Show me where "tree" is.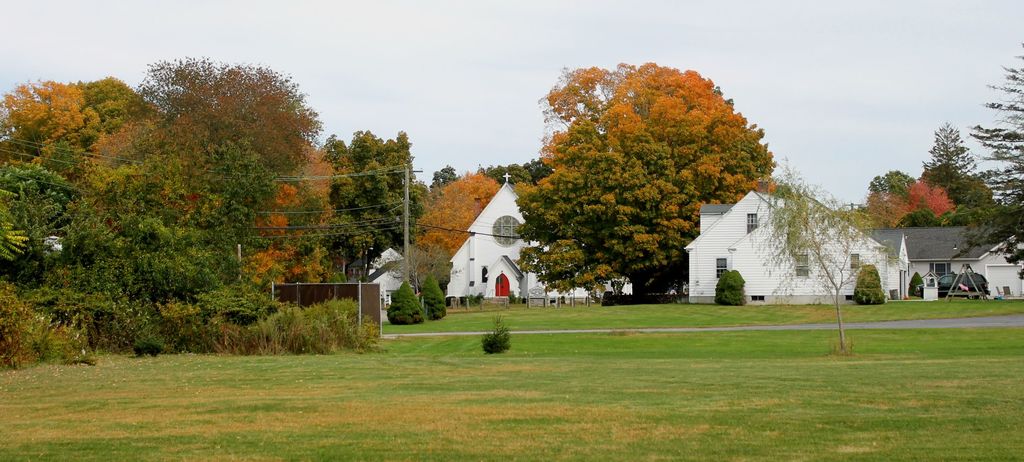
"tree" is at bbox=[410, 161, 502, 257].
